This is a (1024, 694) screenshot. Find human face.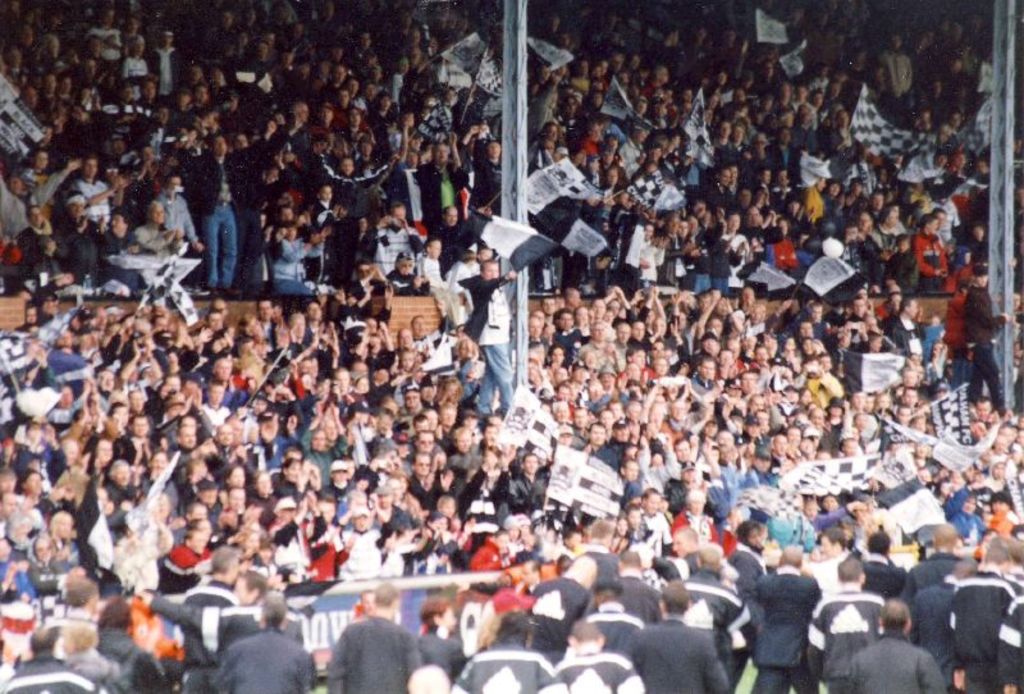
Bounding box: l=44, t=77, r=55, b=91.
